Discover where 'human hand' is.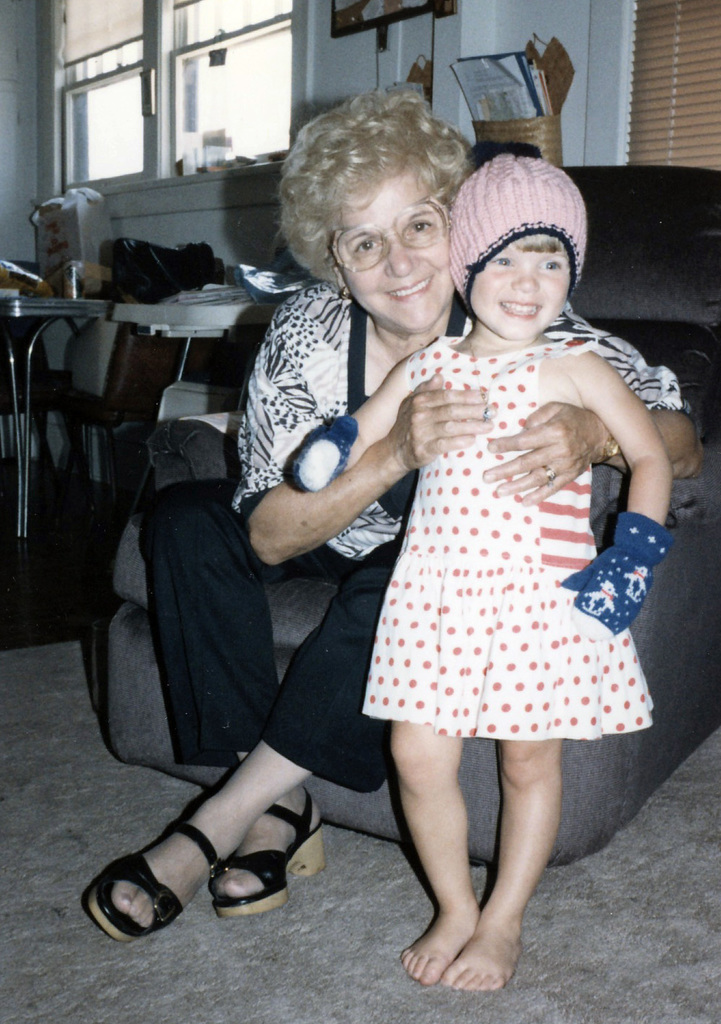
Discovered at rect(287, 424, 350, 493).
